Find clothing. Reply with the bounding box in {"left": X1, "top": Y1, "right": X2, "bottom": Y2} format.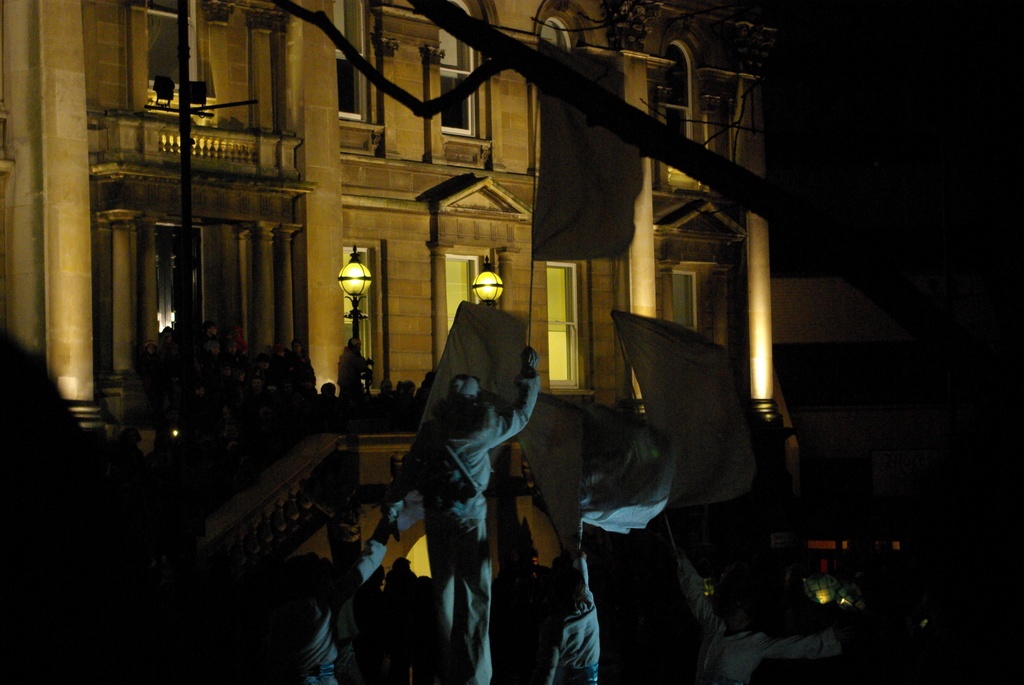
{"left": 334, "top": 593, "right": 359, "bottom": 682}.
